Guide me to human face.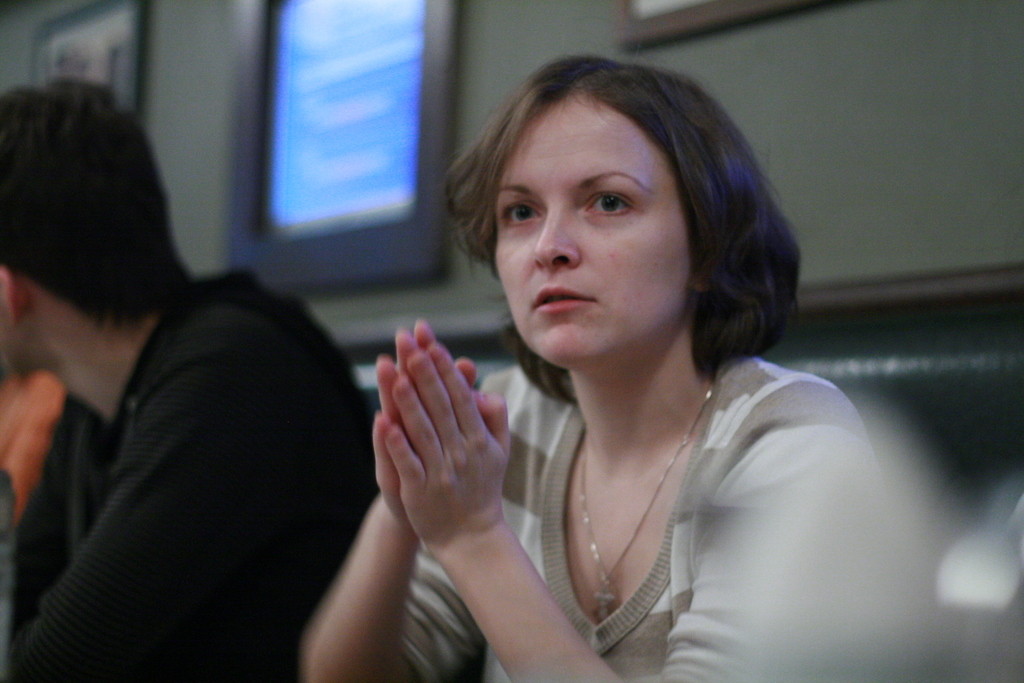
Guidance: {"x1": 493, "y1": 99, "x2": 692, "y2": 362}.
